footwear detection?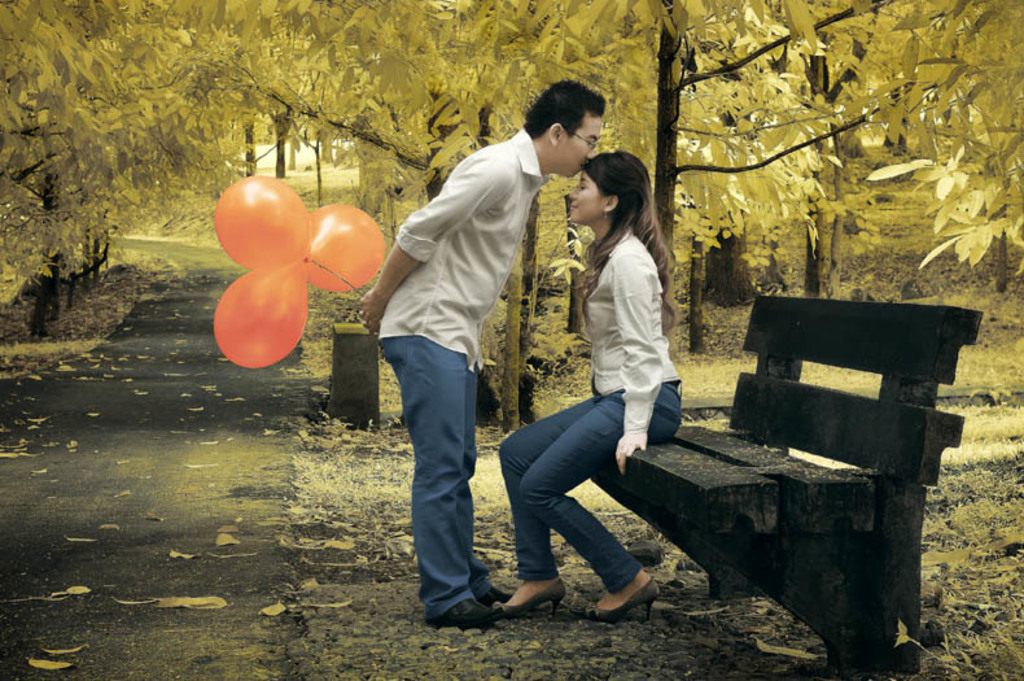
bbox(586, 575, 658, 620)
